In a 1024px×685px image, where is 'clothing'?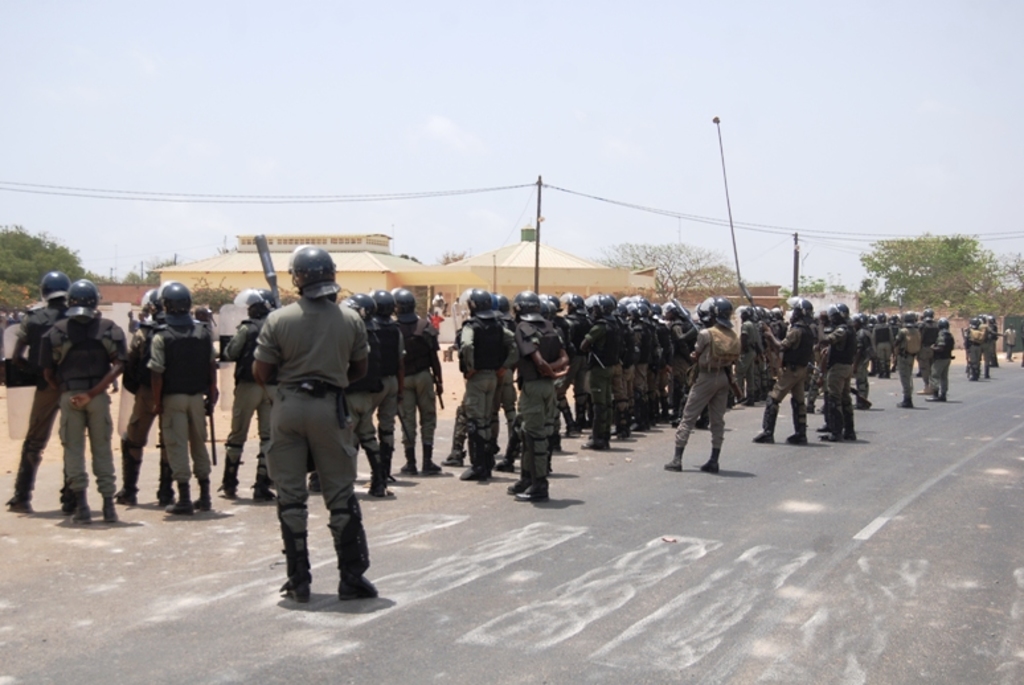
region(897, 321, 925, 394).
